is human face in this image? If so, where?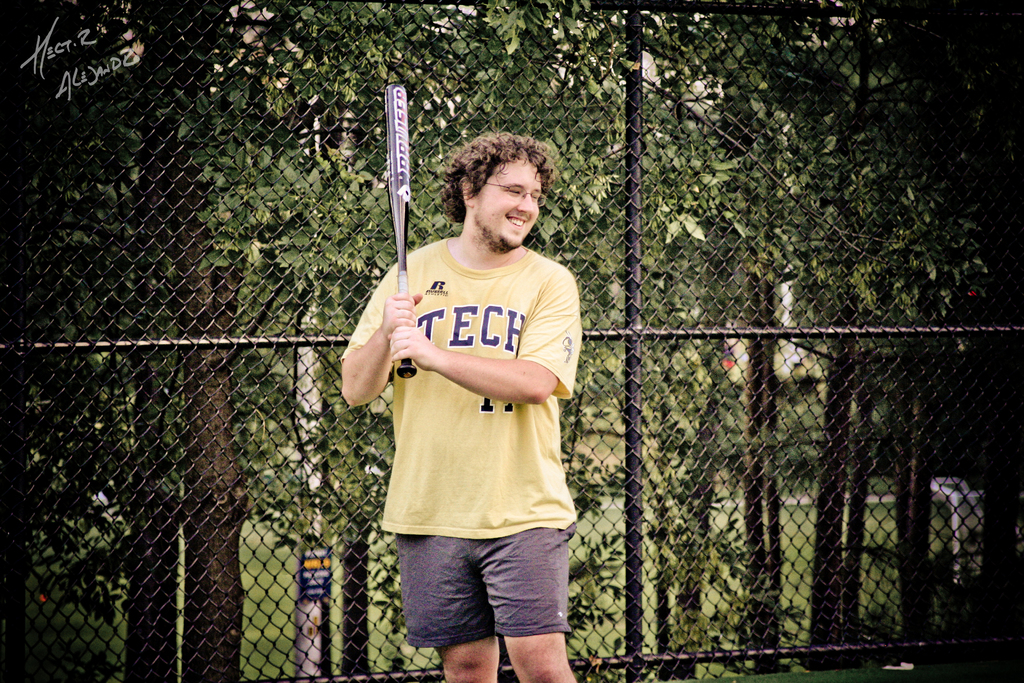
Yes, at x1=475, y1=158, x2=542, y2=249.
